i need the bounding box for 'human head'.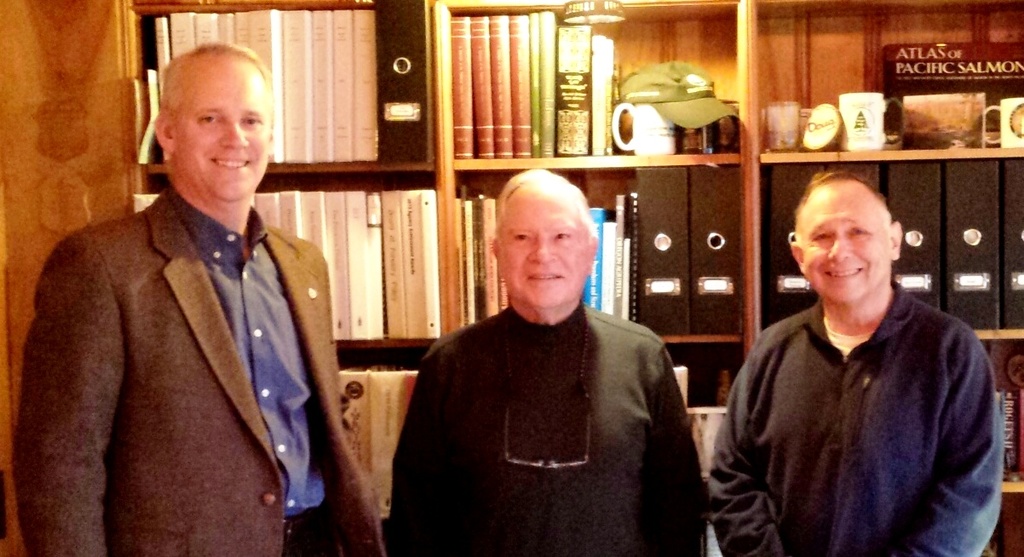
Here it is: select_region(785, 171, 907, 303).
